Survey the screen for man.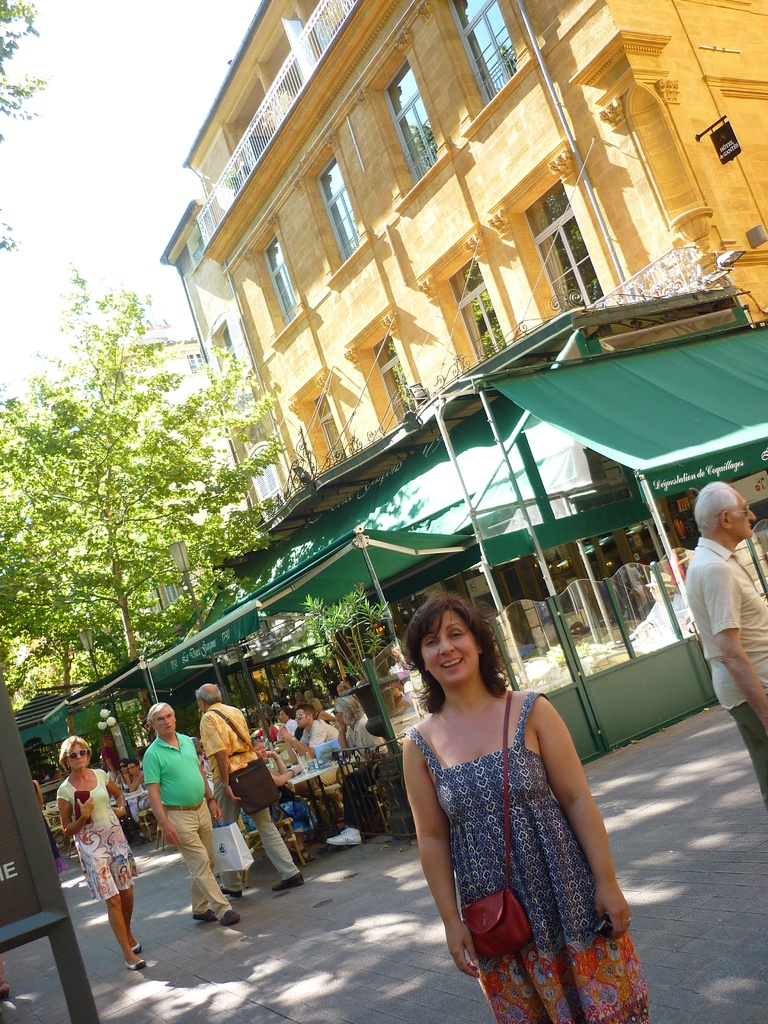
Survey found: detection(678, 470, 767, 794).
